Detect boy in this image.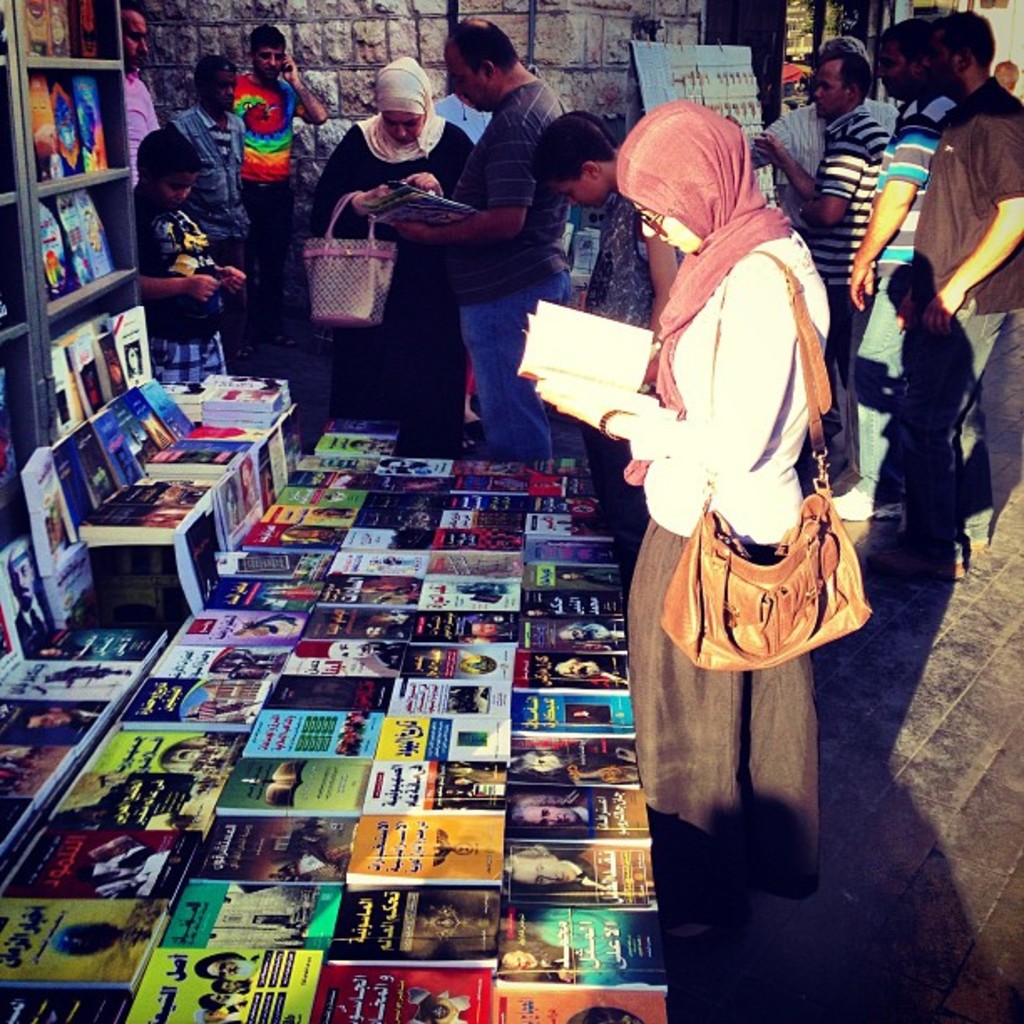
Detection: [left=537, top=115, right=684, bottom=566].
